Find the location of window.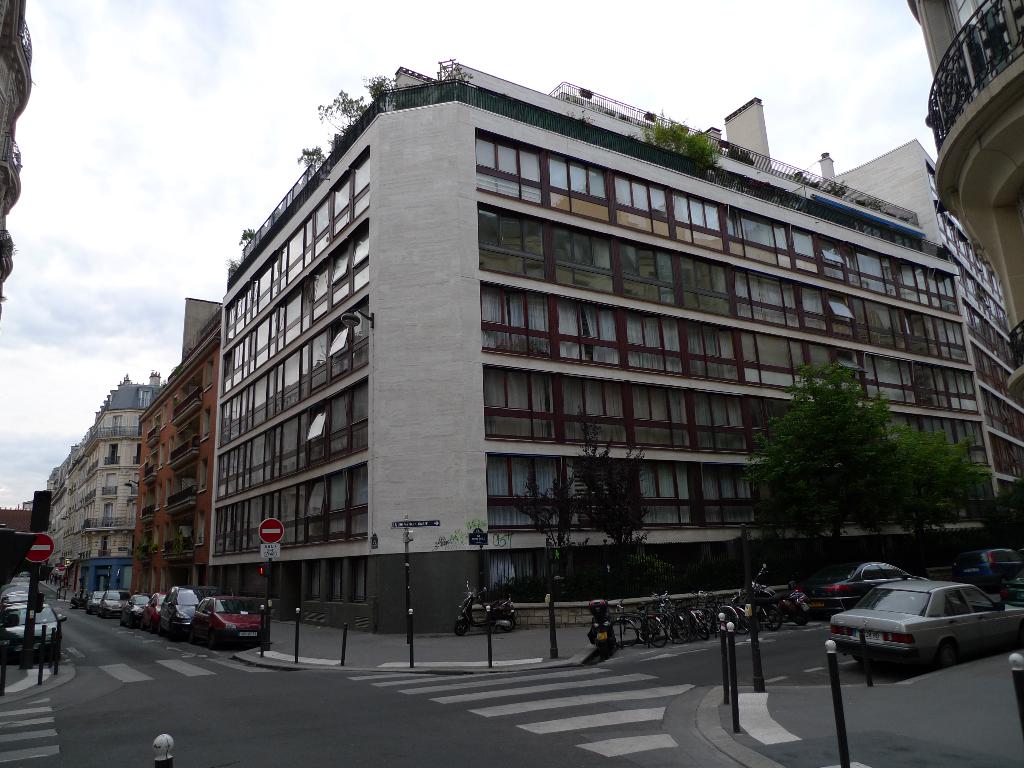
Location: <box>684,322,738,376</box>.
